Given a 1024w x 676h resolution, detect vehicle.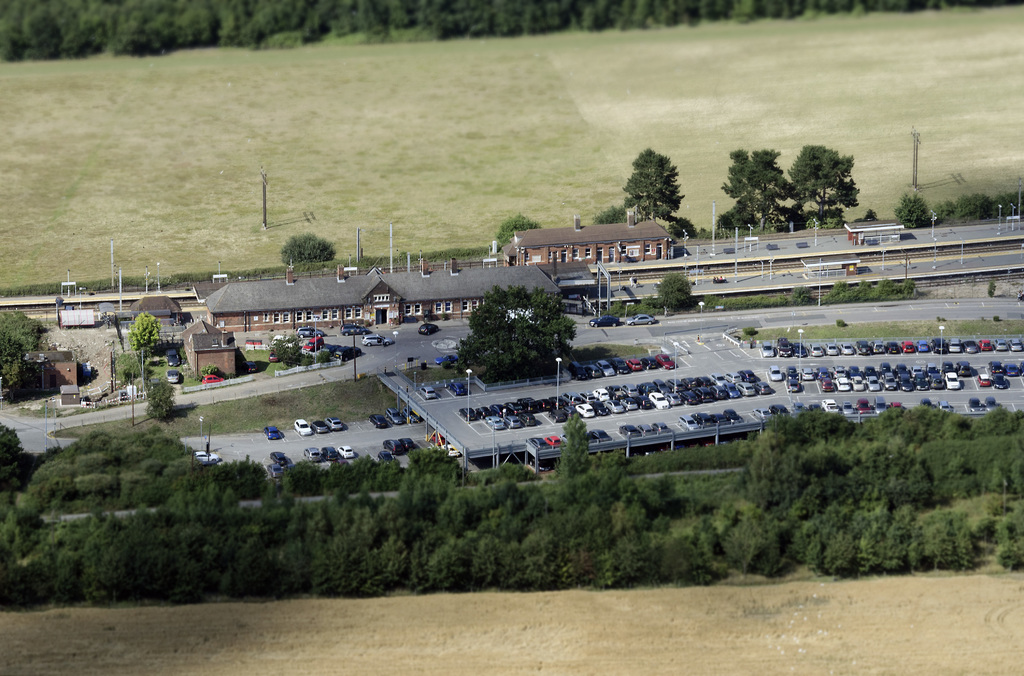
box(621, 396, 640, 411).
